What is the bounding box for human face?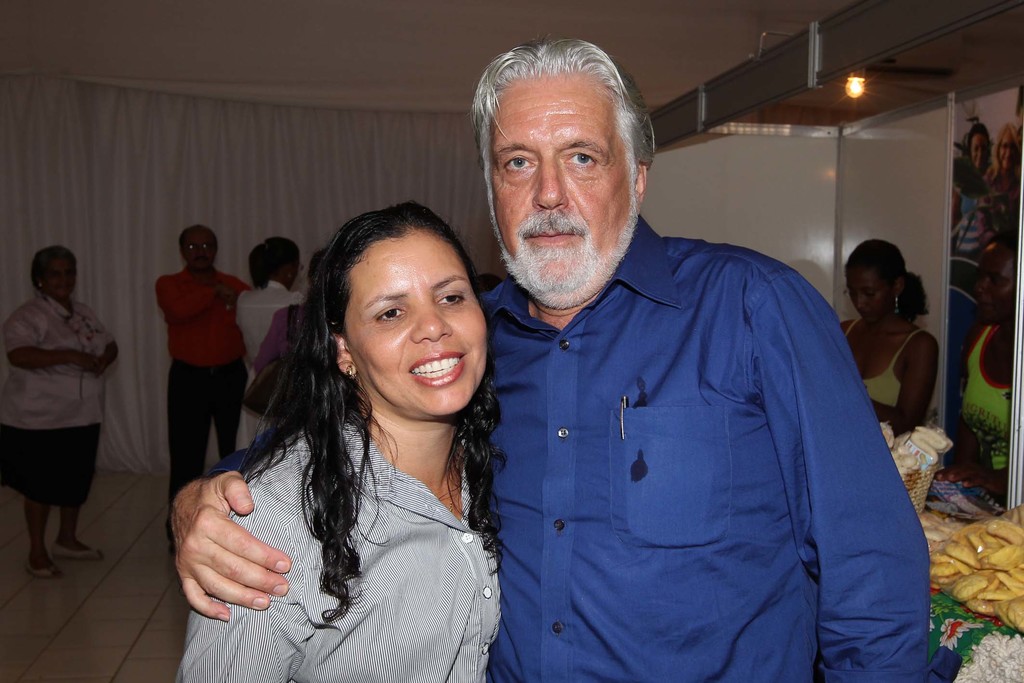
998, 129, 1018, 172.
